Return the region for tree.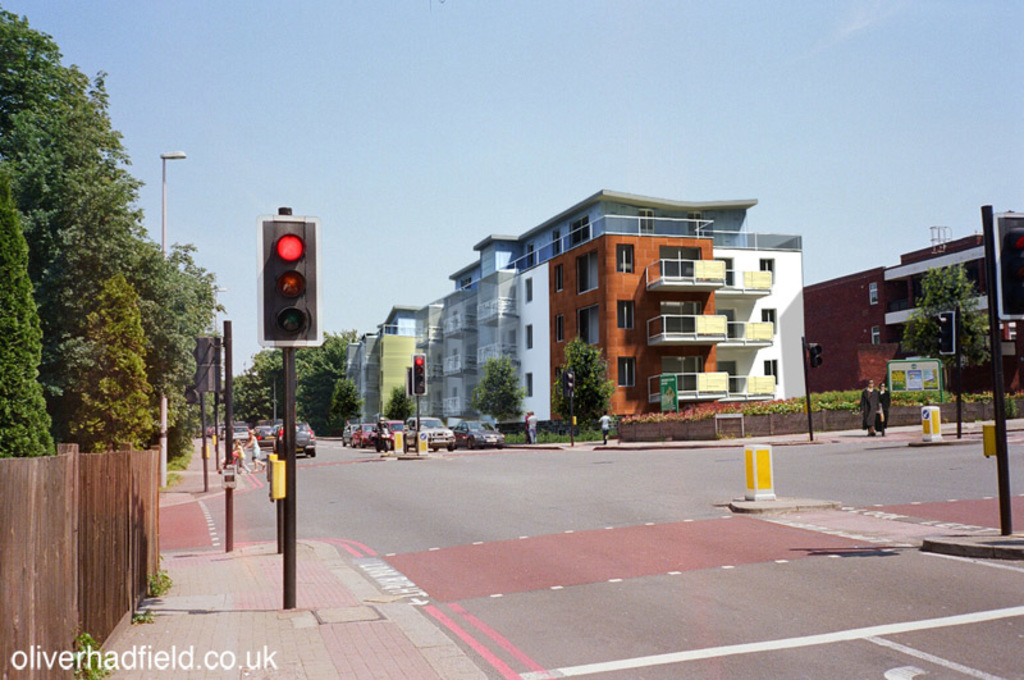
476/350/530/439.
